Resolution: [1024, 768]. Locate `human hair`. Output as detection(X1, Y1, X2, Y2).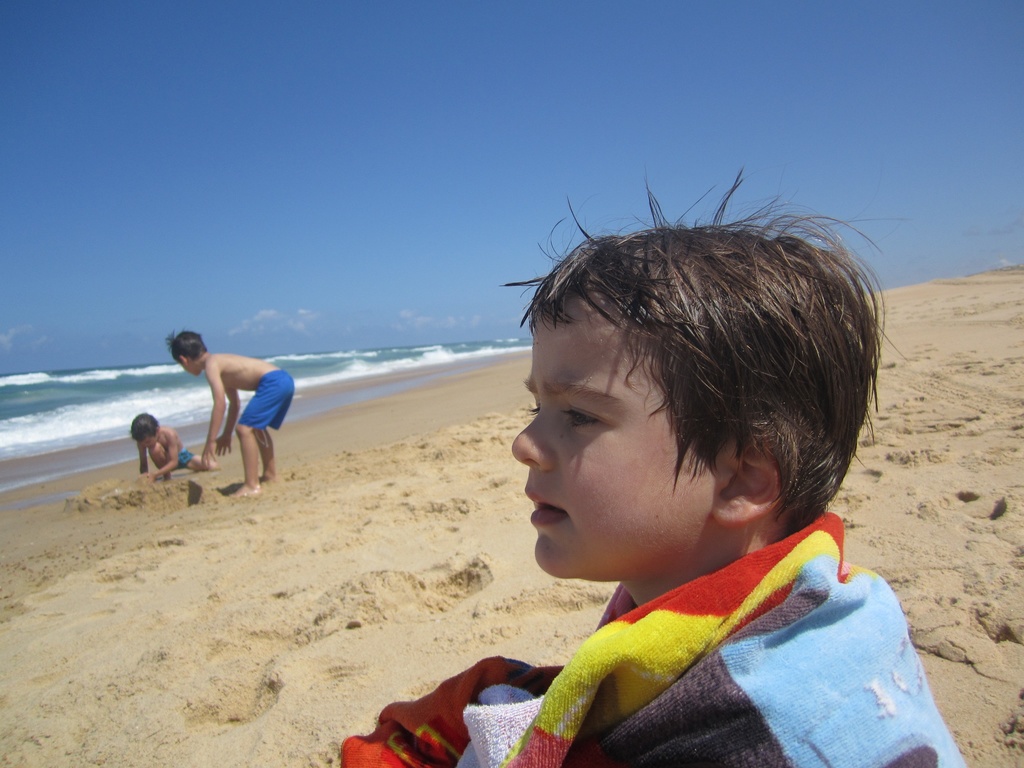
detection(128, 410, 156, 436).
